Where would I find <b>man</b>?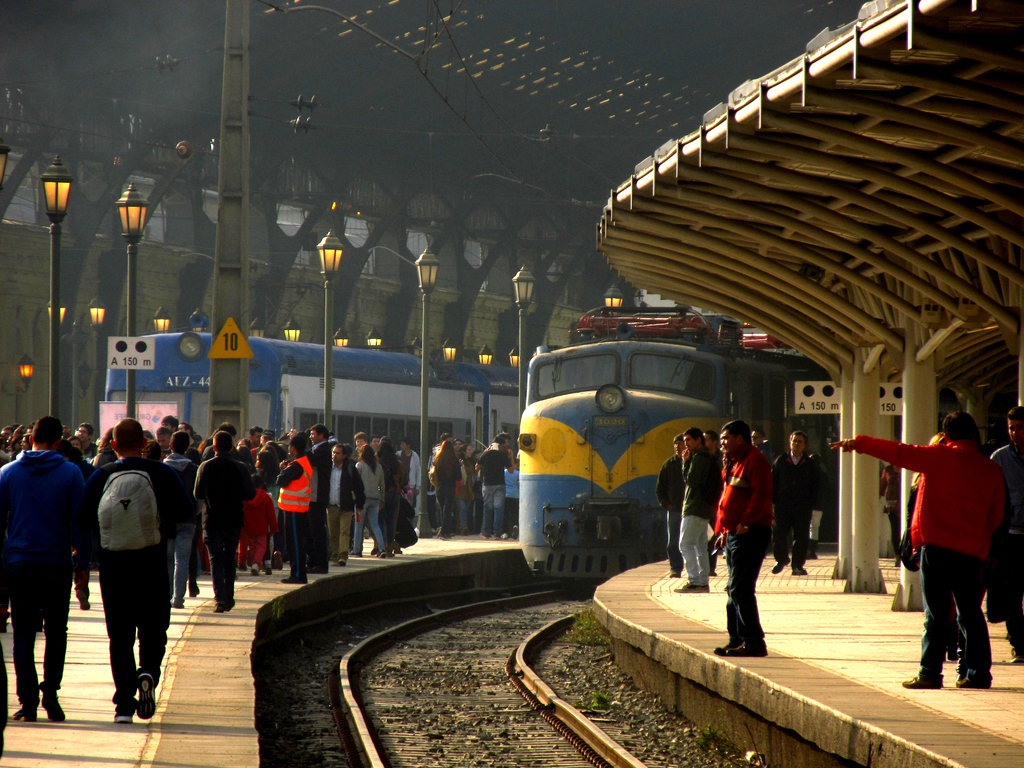
At select_region(676, 425, 725, 595).
